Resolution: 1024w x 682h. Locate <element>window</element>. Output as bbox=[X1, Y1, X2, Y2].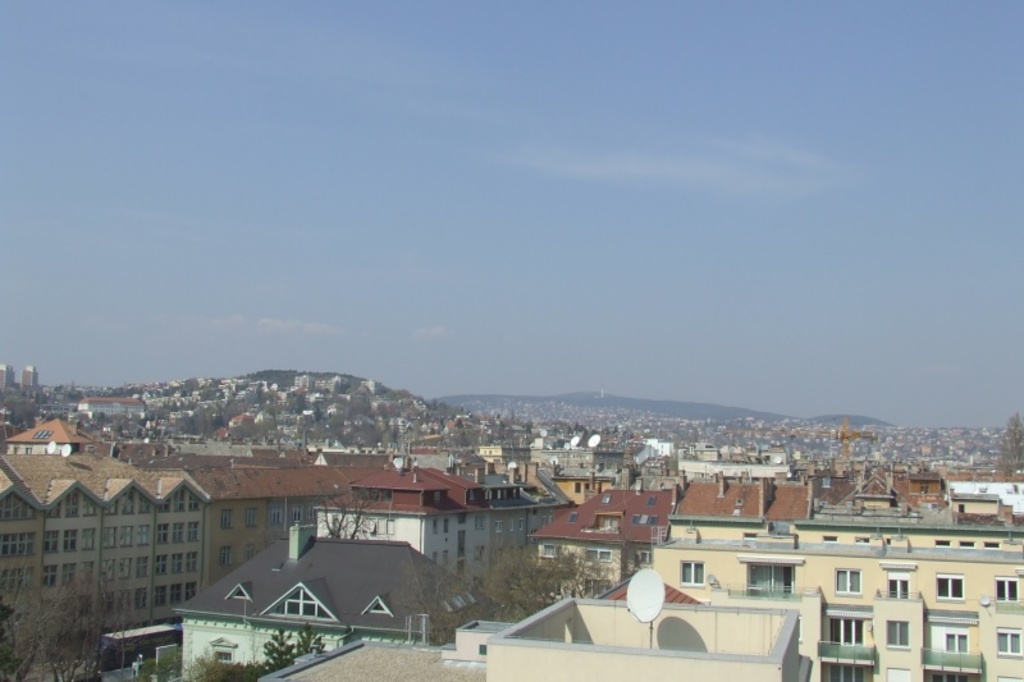
bbox=[218, 509, 236, 535].
